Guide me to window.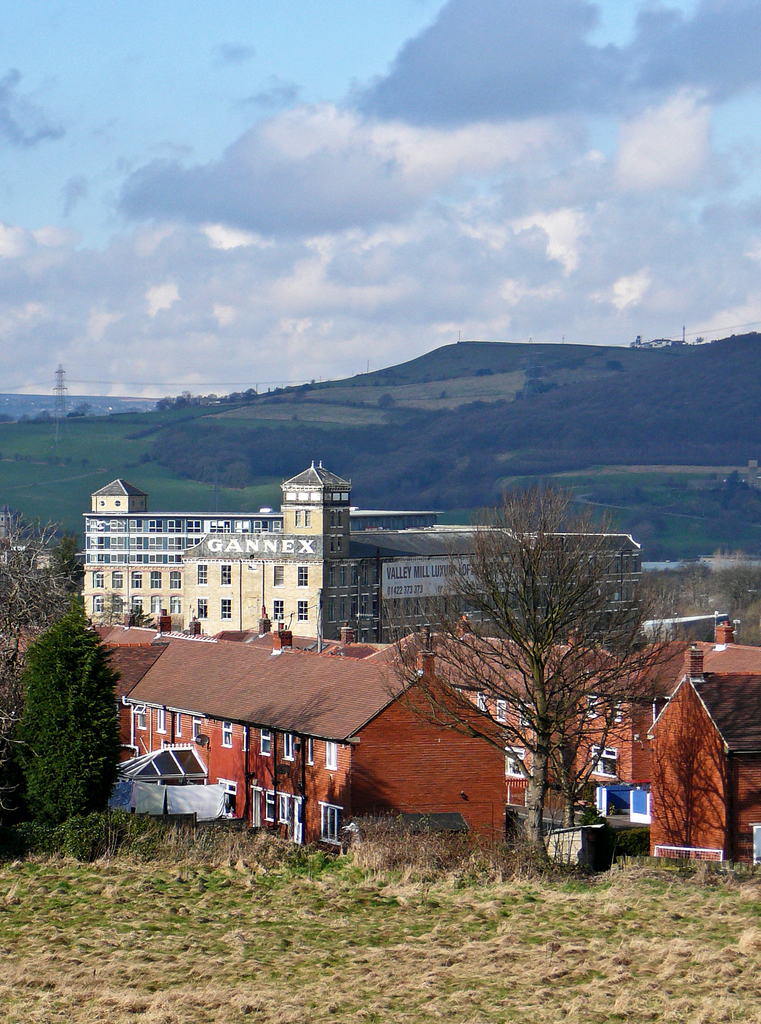
Guidance: (left=297, top=598, right=307, bottom=623).
